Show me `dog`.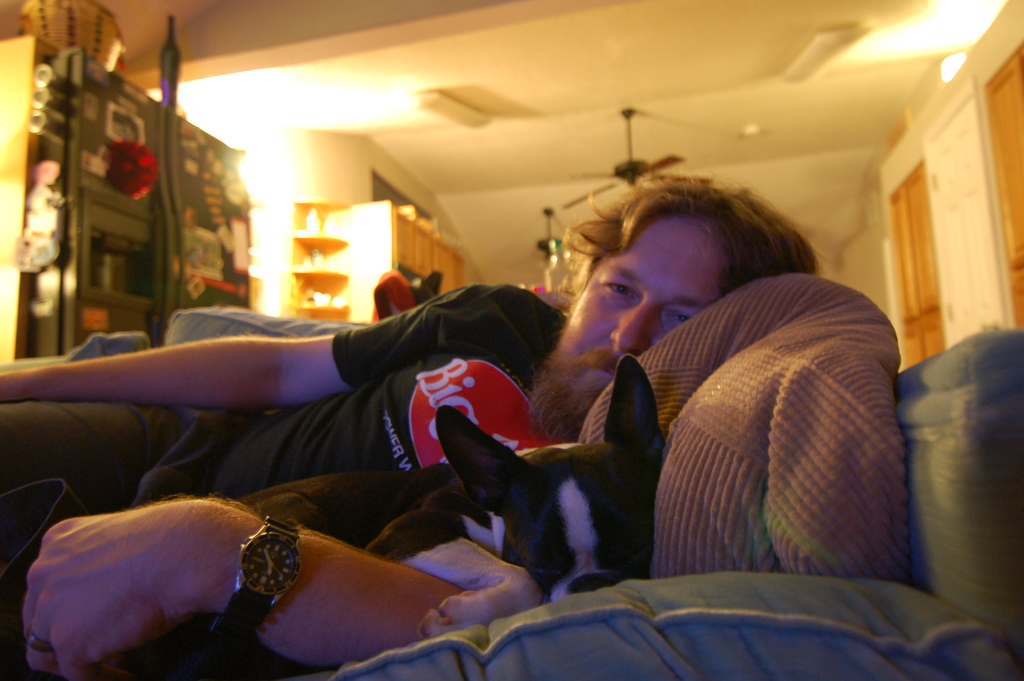
`dog` is here: bbox=[0, 352, 669, 680].
